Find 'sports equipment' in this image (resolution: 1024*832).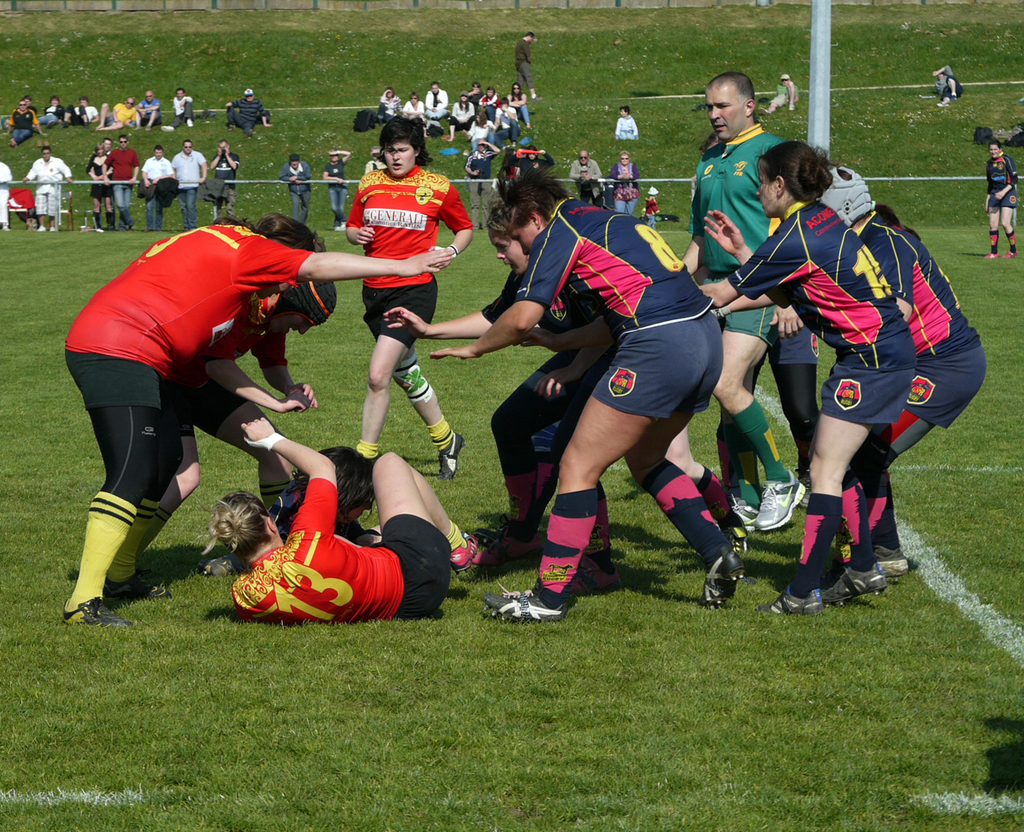
445 536 479 573.
